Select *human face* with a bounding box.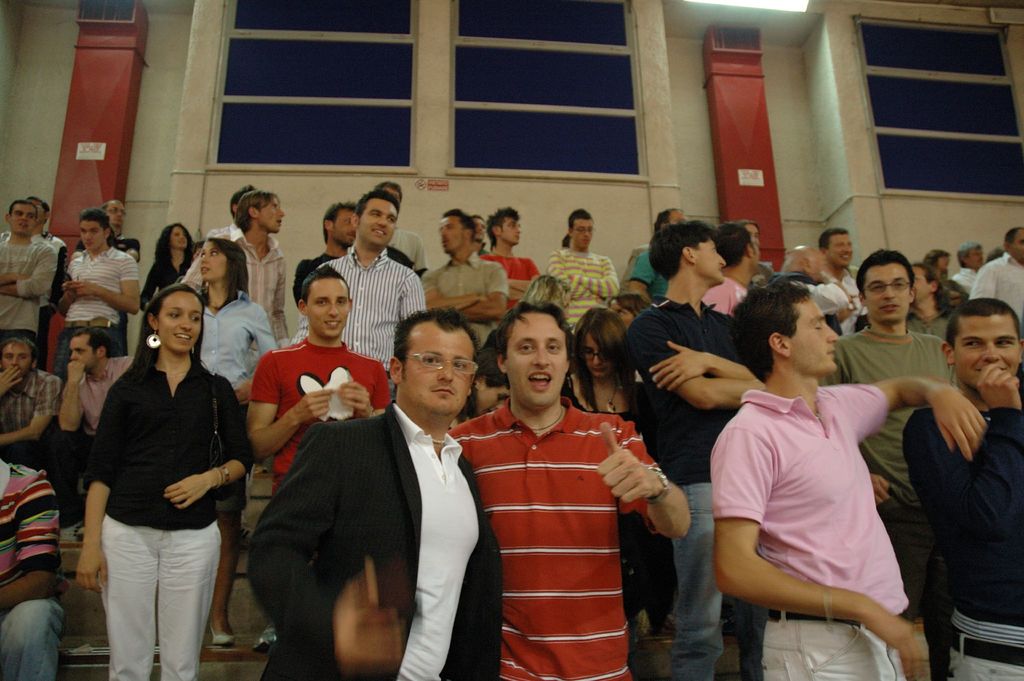
<box>200,243,226,280</box>.
